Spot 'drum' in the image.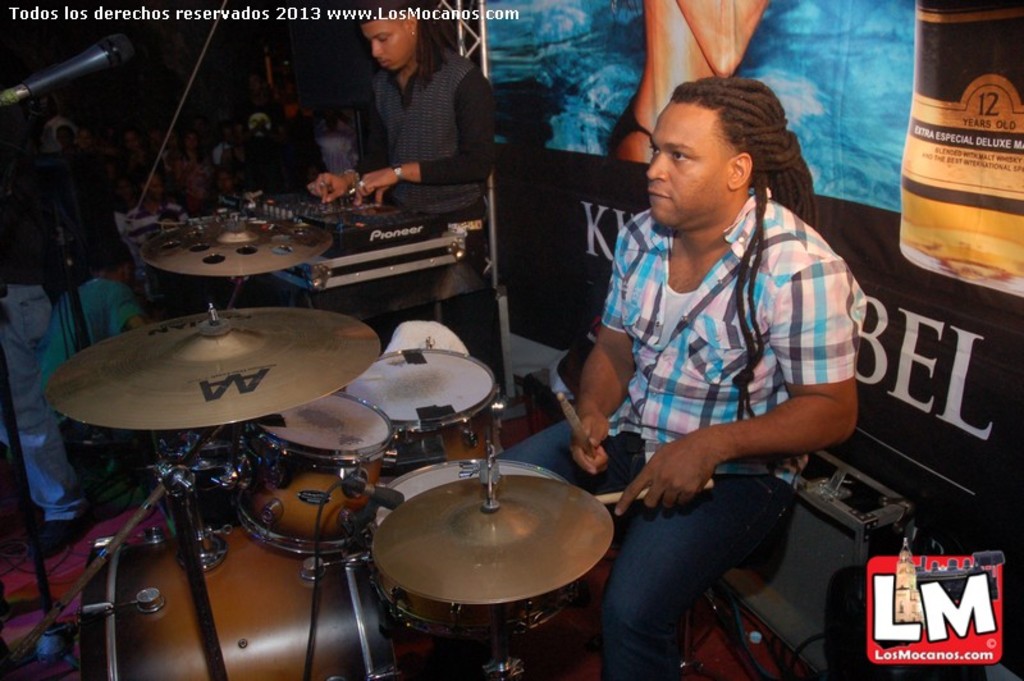
'drum' found at bbox(260, 424, 385, 545).
